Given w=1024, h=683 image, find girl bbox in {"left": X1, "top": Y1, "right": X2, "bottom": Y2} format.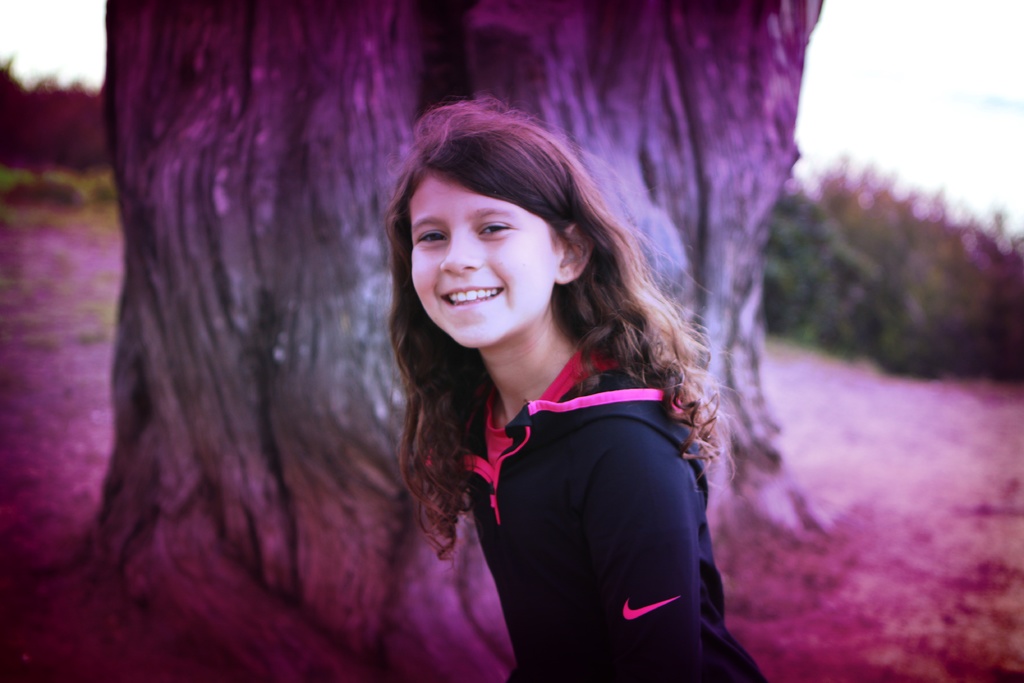
{"left": 392, "top": 103, "right": 749, "bottom": 682}.
